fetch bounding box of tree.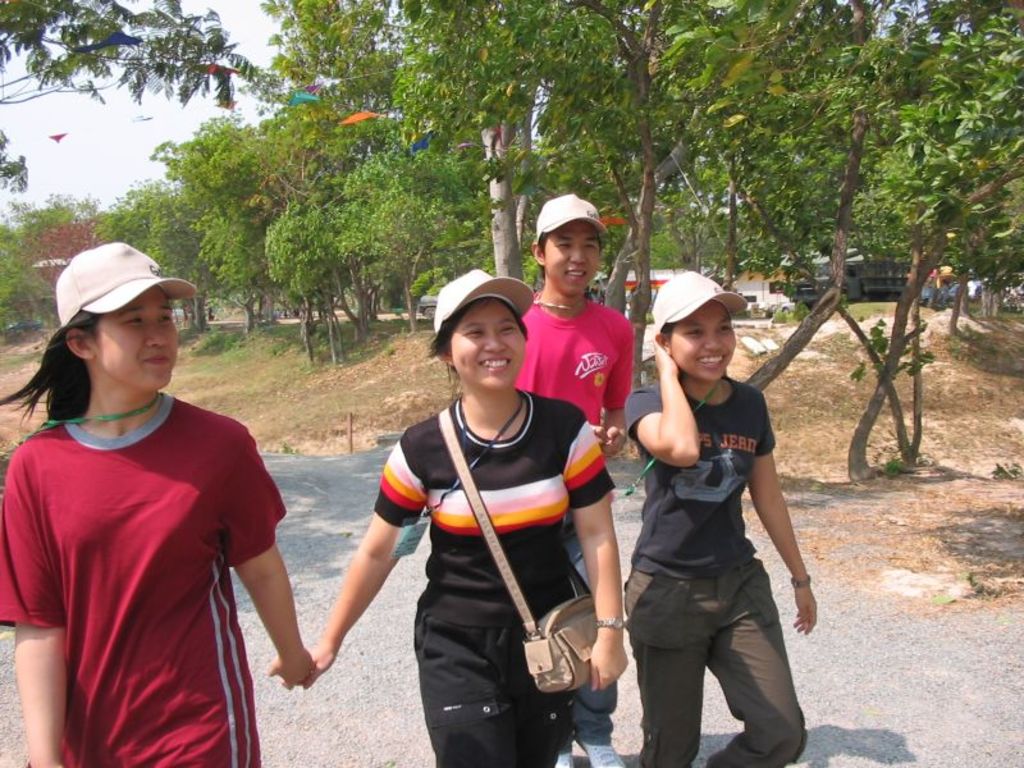
Bbox: (0,192,123,343).
